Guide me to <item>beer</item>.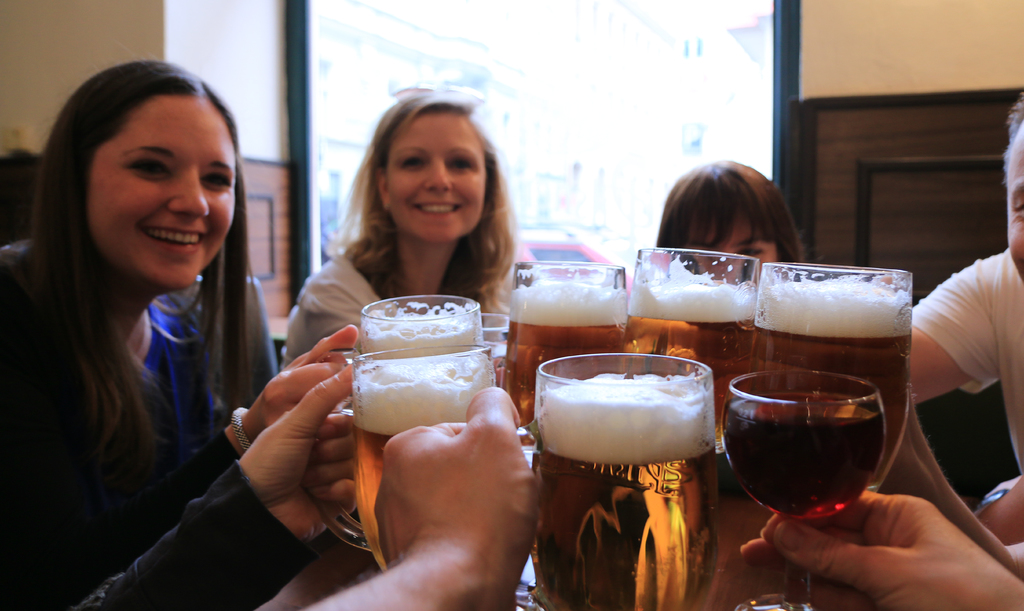
Guidance: Rect(627, 284, 754, 415).
